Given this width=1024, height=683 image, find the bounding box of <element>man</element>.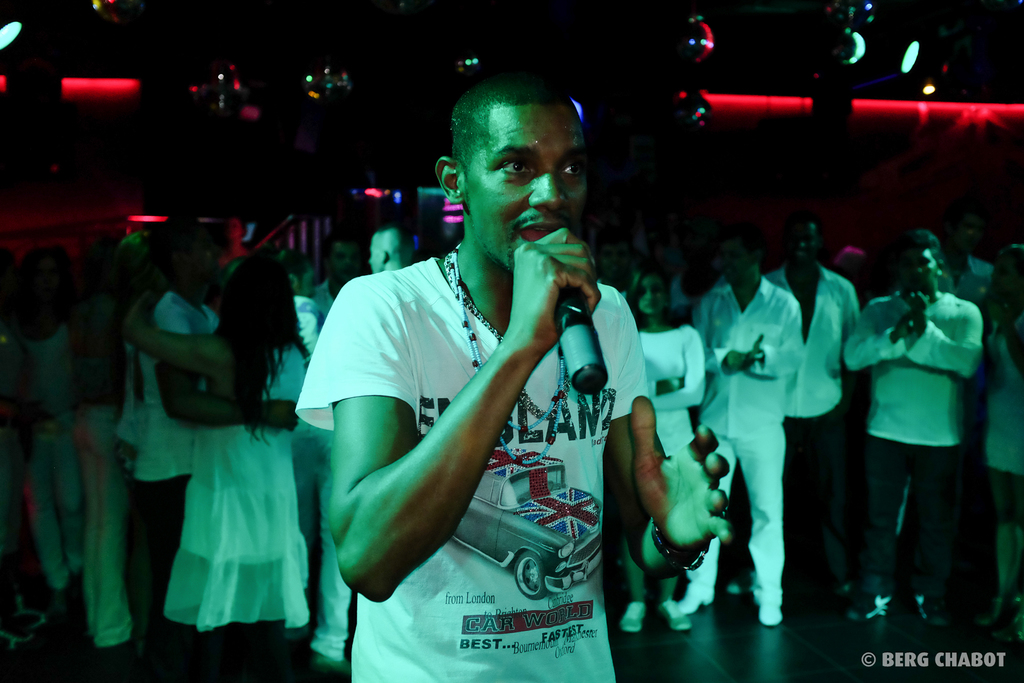
pyautogui.locateOnScreen(930, 213, 996, 298).
